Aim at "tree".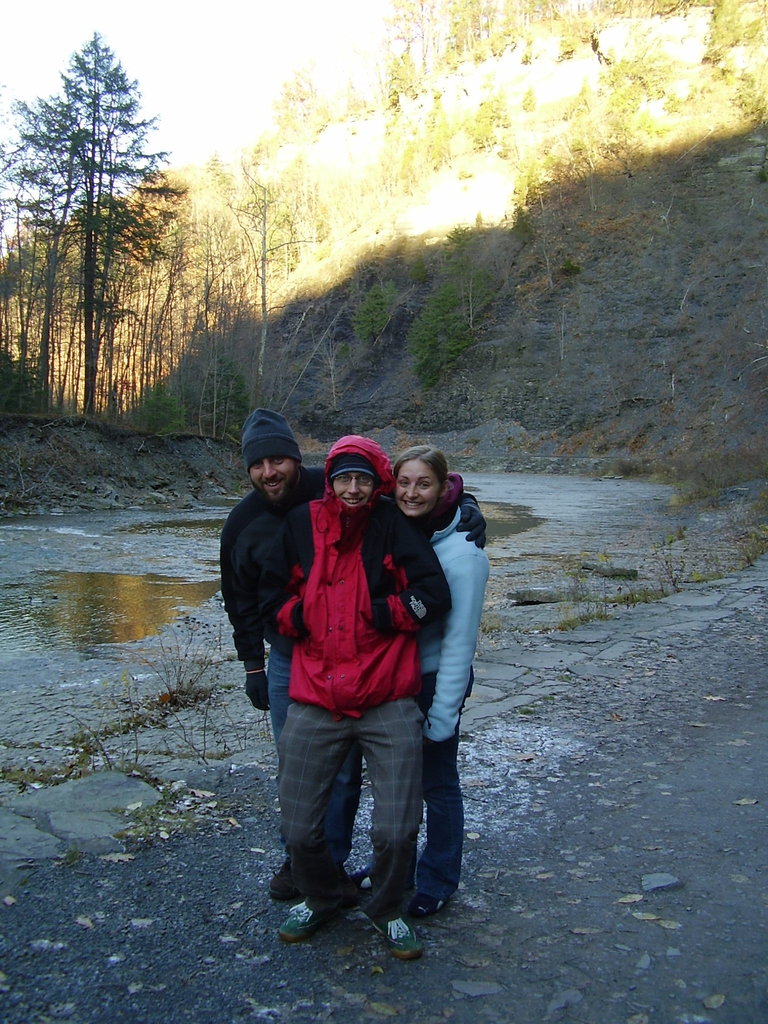
Aimed at (x1=0, y1=18, x2=193, y2=415).
